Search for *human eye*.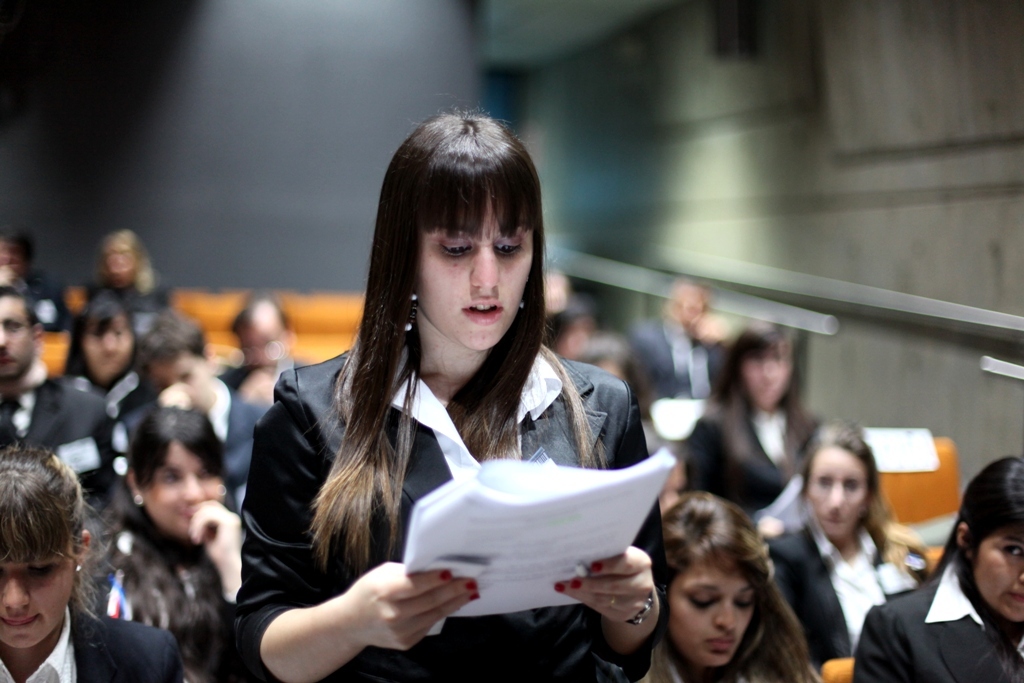
Found at locate(433, 239, 477, 261).
